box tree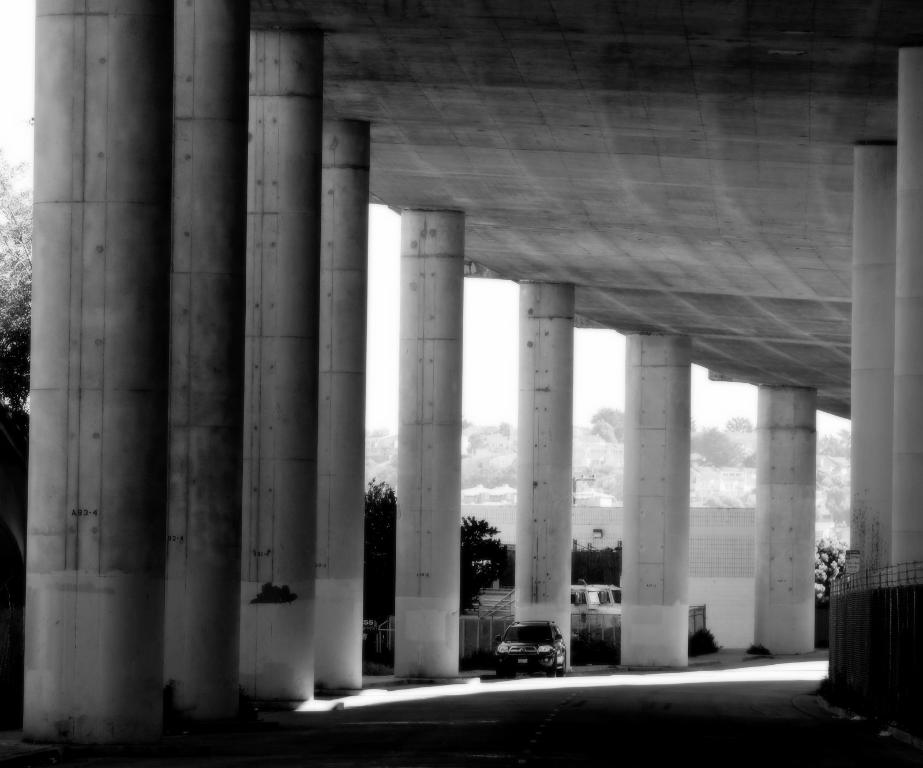
{"left": 812, "top": 542, "right": 843, "bottom": 595}
